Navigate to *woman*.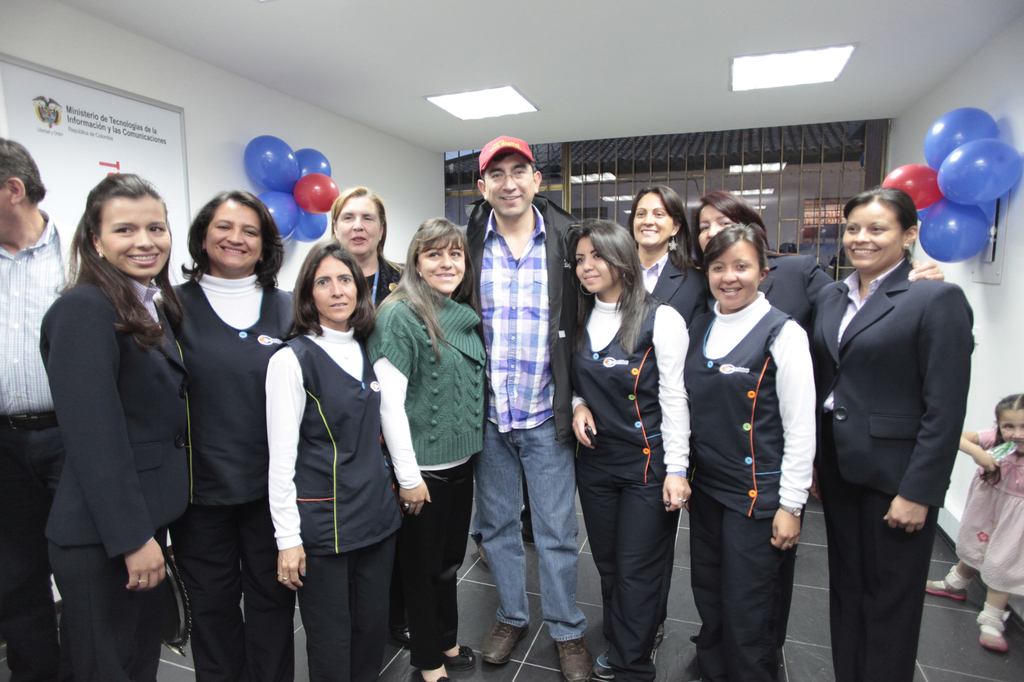
Navigation target: {"x1": 620, "y1": 187, "x2": 702, "y2": 310}.
